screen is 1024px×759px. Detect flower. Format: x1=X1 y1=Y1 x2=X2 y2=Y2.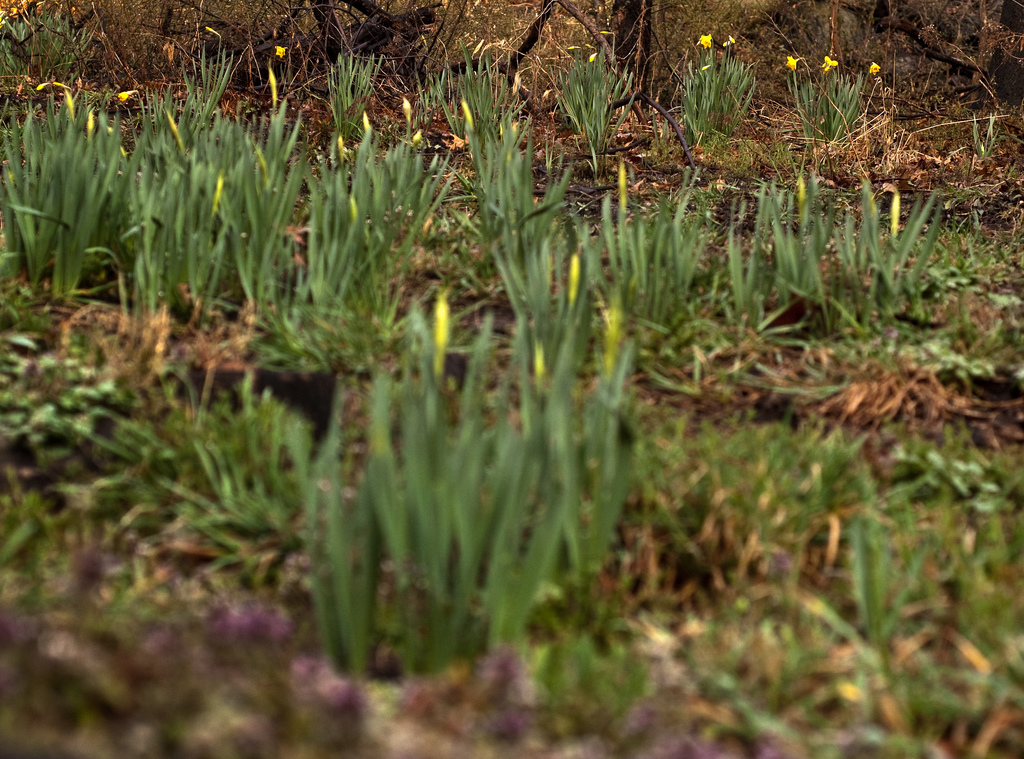
x1=785 y1=54 x2=803 y2=72.
